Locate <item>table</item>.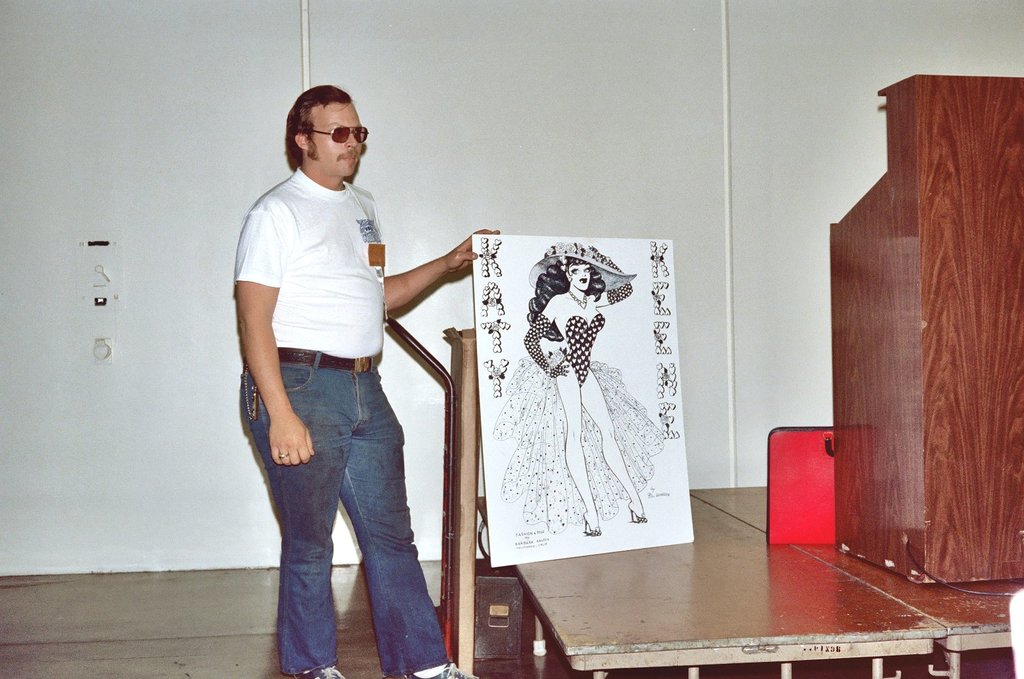
Bounding box: pyautogui.locateOnScreen(478, 495, 938, 678).
